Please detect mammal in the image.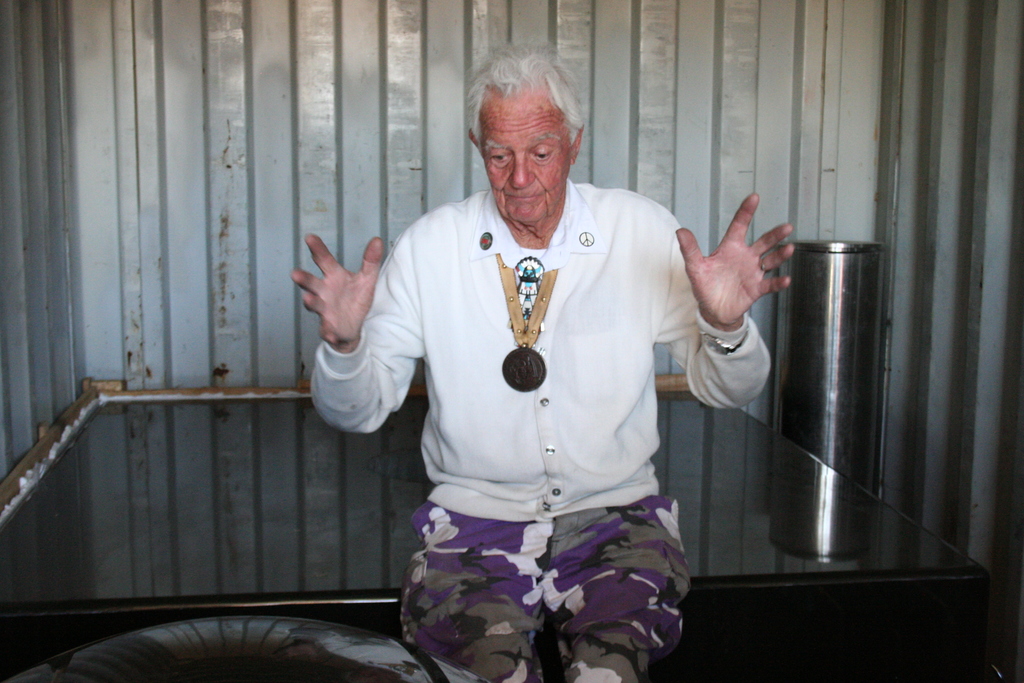
crop(292, 42, 797, 682).
